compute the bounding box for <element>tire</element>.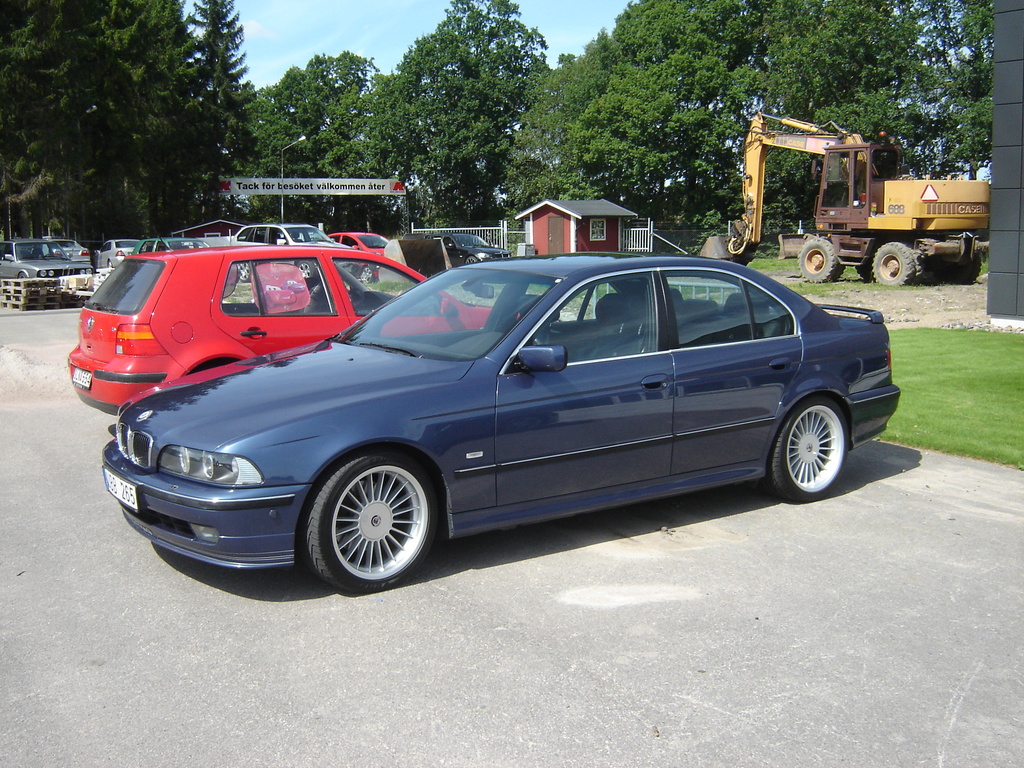
797 236 847 284.
